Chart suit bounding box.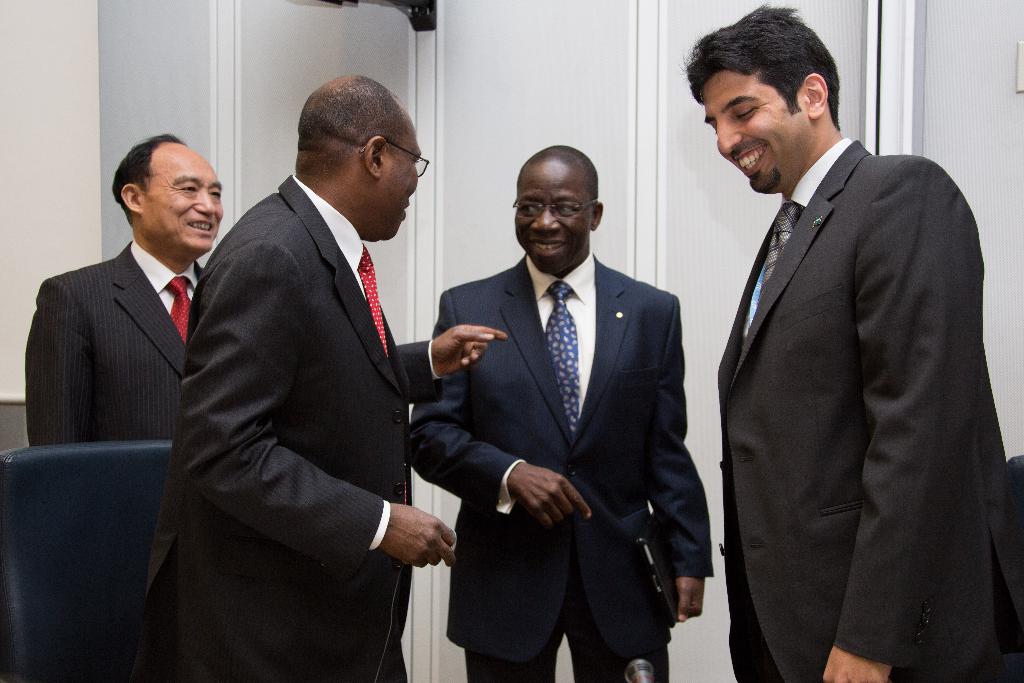
Charted: (416,253,714,682).
